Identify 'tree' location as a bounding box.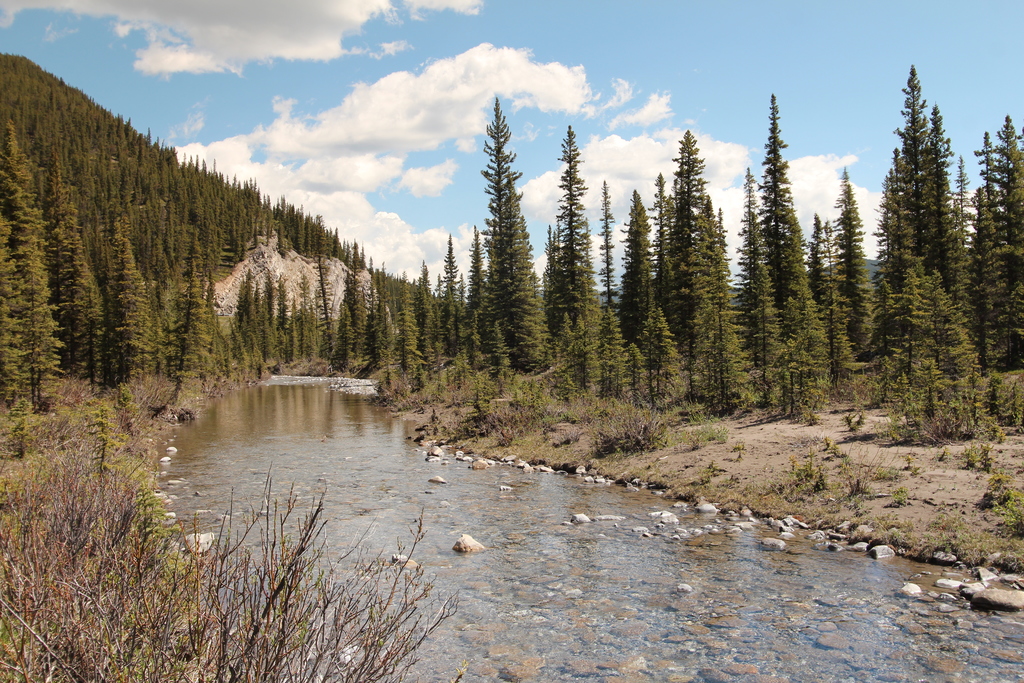
select_region(873, 135, 914, 370).
